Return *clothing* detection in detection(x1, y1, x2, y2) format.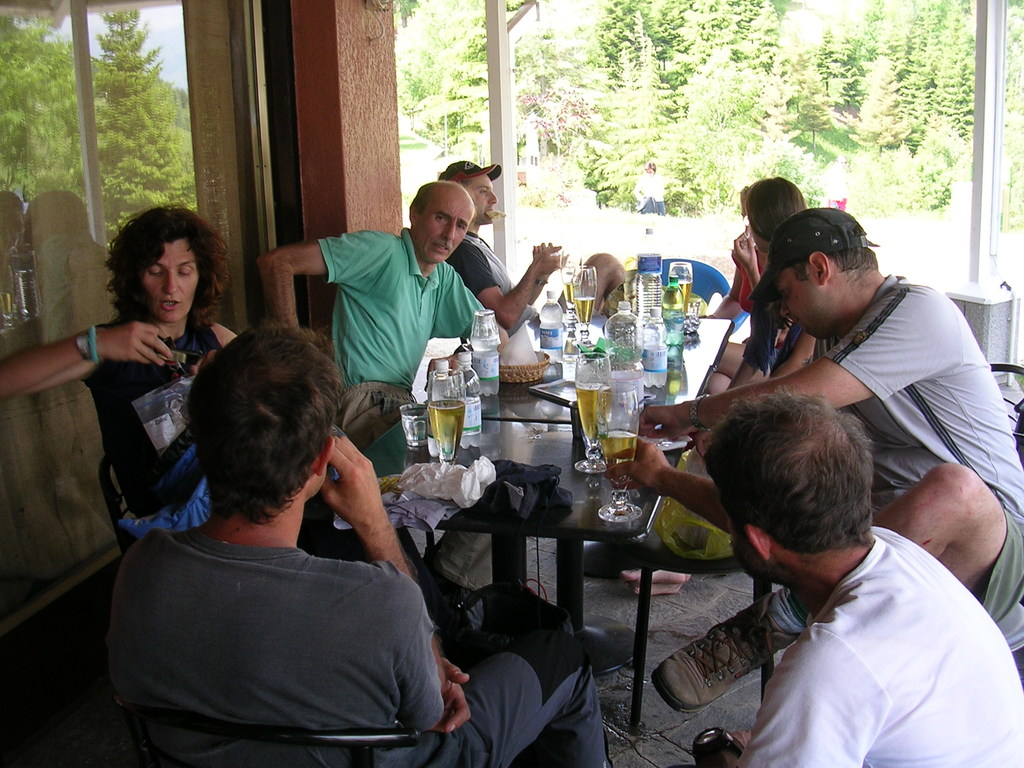
detection(733, 244, 776, 368).
